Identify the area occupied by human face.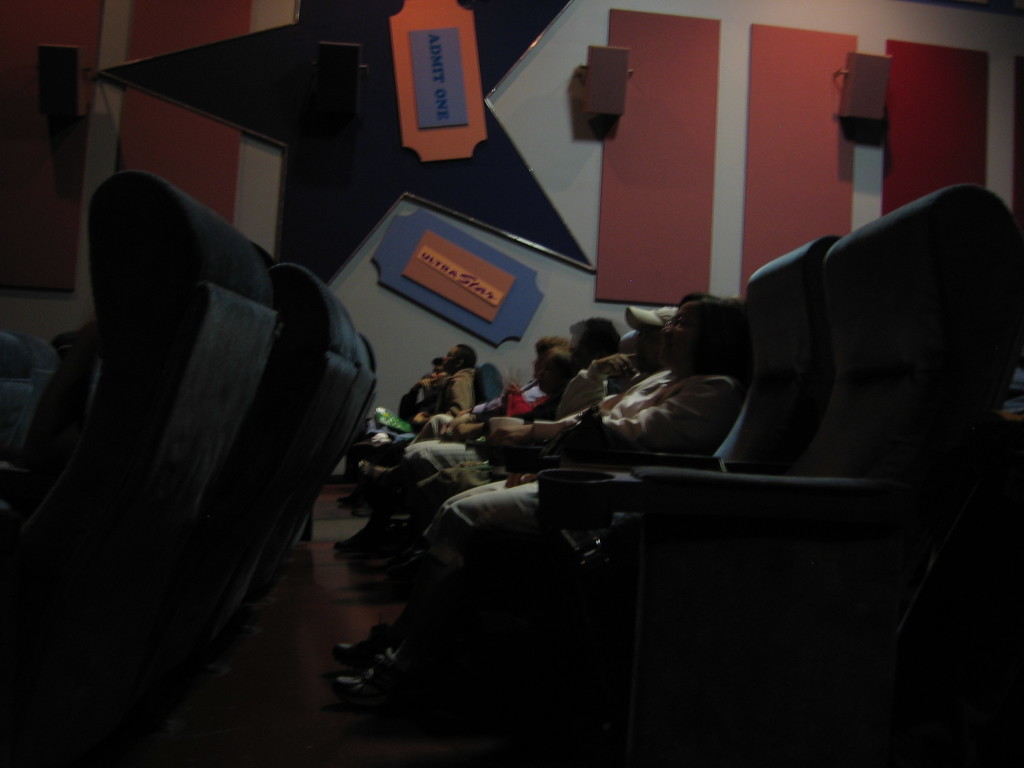
Area: 669,304,694,362.
